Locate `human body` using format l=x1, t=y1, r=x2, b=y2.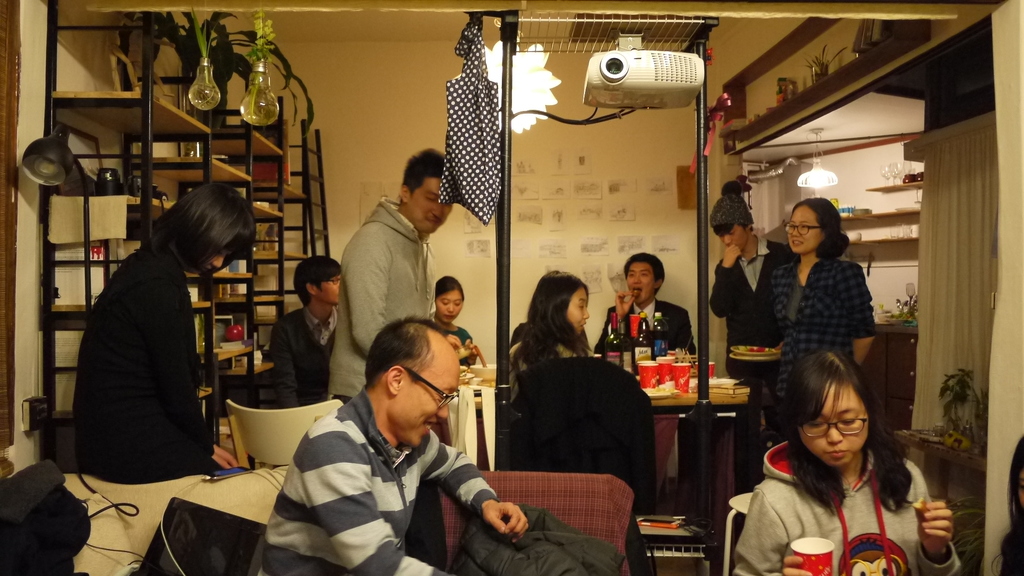
l=348, t=156, r=446, b=385.
